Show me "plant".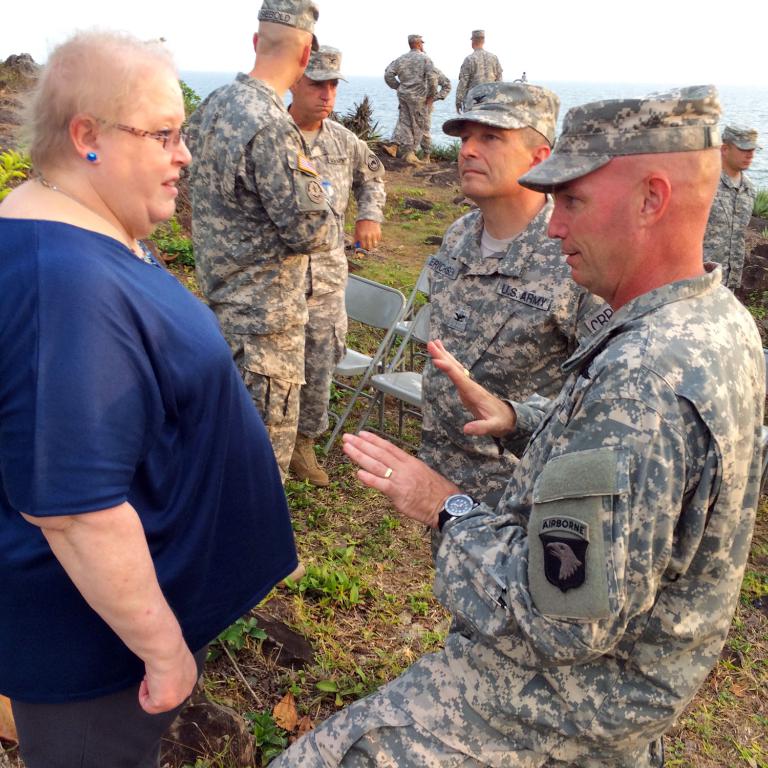
"plant" is here: bbox=(281, 467, 323, 515).
